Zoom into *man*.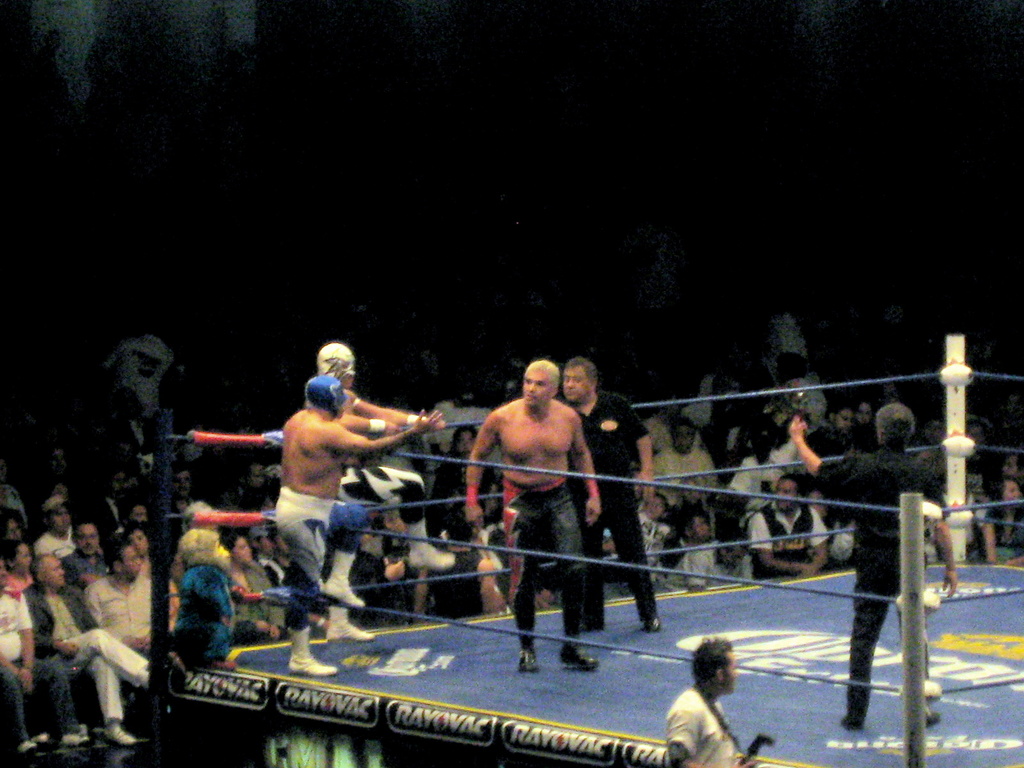
Zoom target: (468, 363, 618, 662).
